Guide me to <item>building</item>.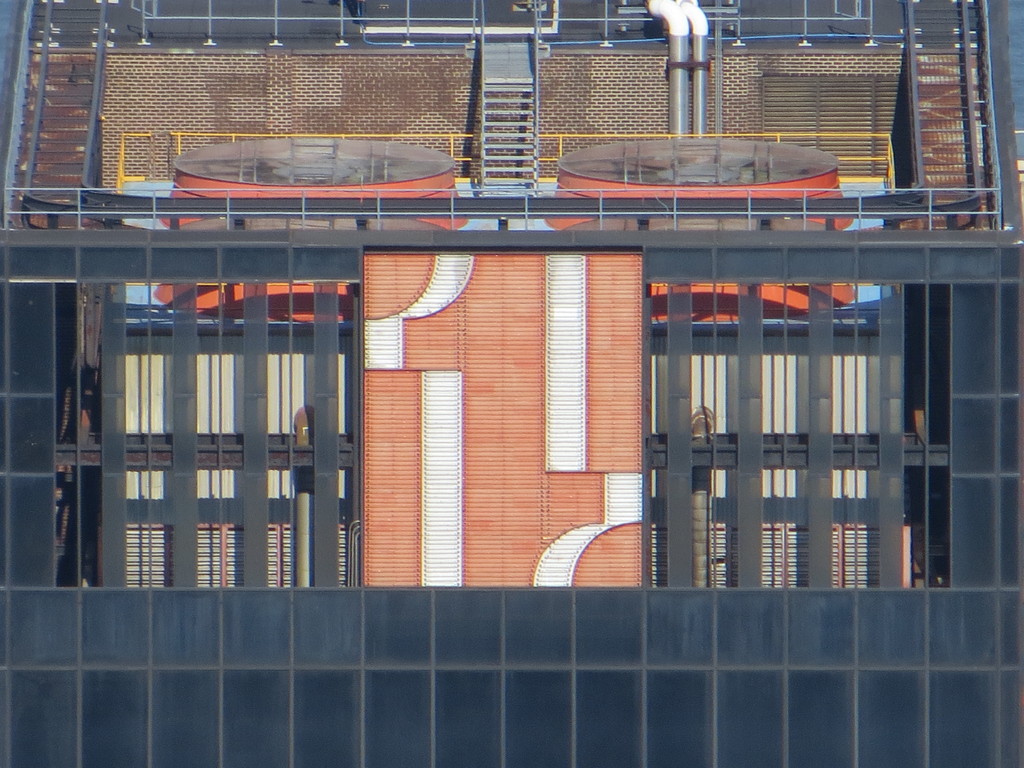
Guidance: rect(0, 0, 1023, 767).
